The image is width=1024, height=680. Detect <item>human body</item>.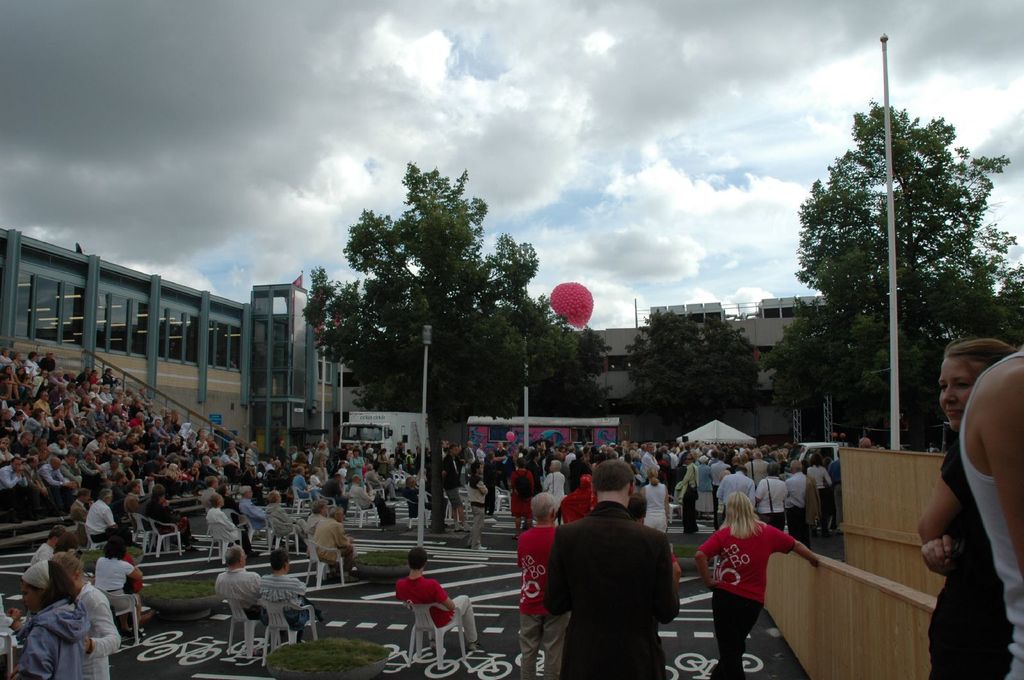
Detection: region(513, 494, 557, 679).
